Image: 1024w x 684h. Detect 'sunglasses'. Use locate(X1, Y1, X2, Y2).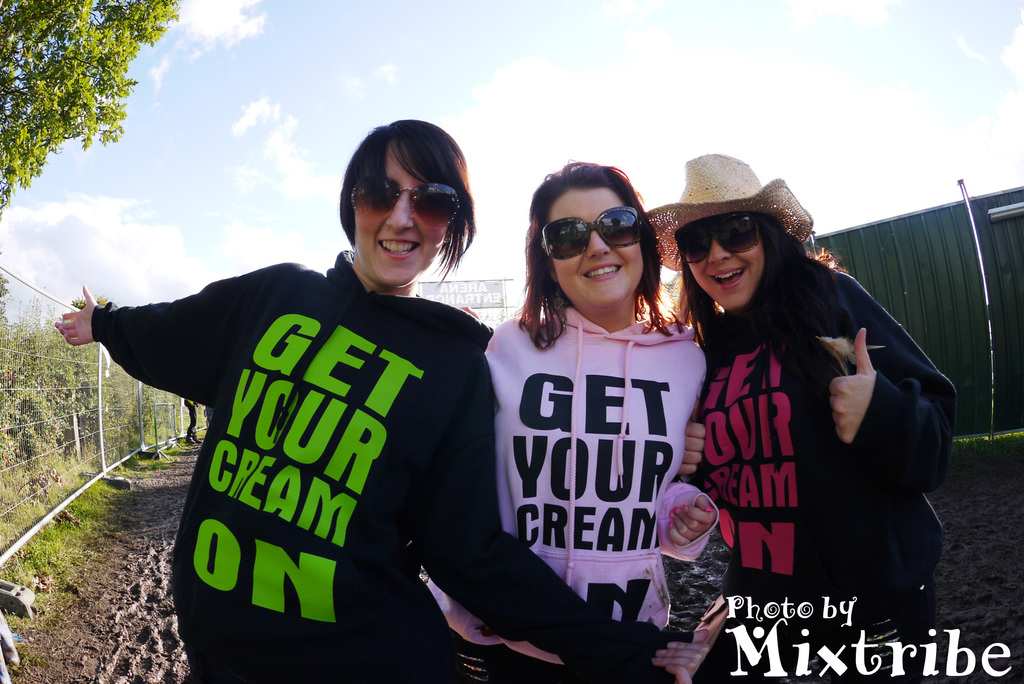
locate(349, 181, 463, 231).
